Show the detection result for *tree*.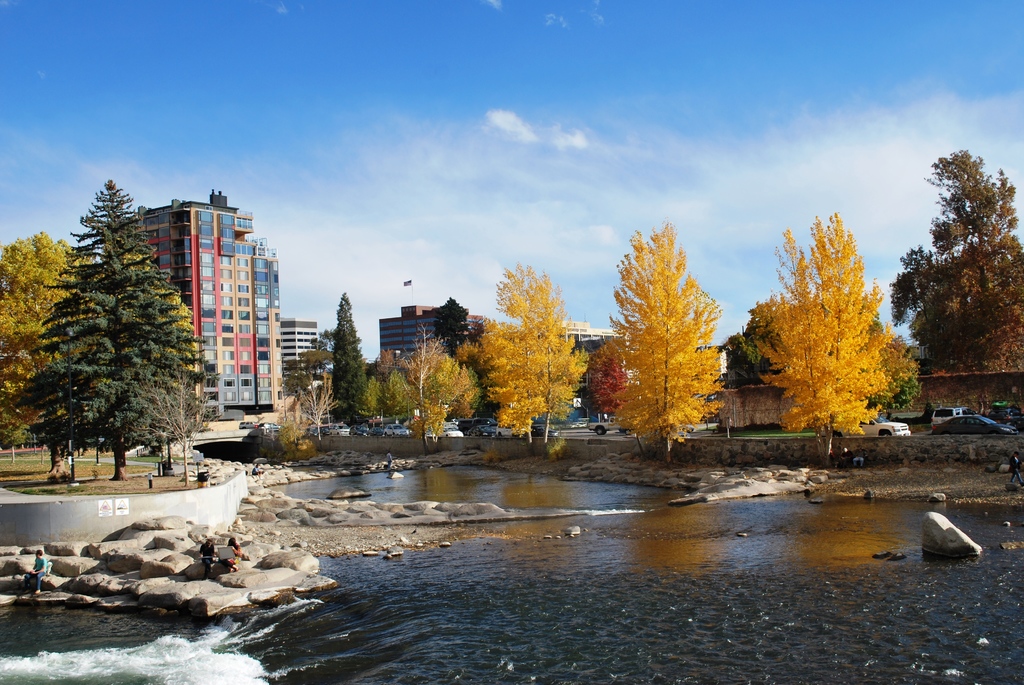
x1=314 y1=332 x2=337 y2=354.
